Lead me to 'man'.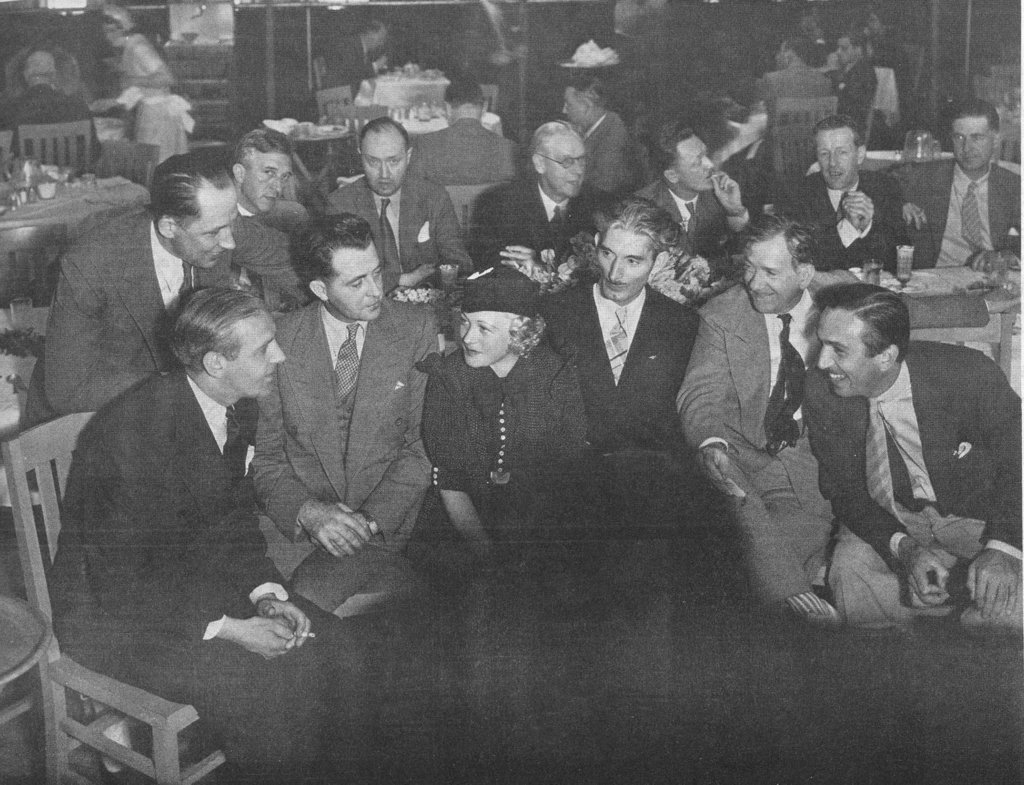
Lead to locate(680, 203, 1022, 624).
